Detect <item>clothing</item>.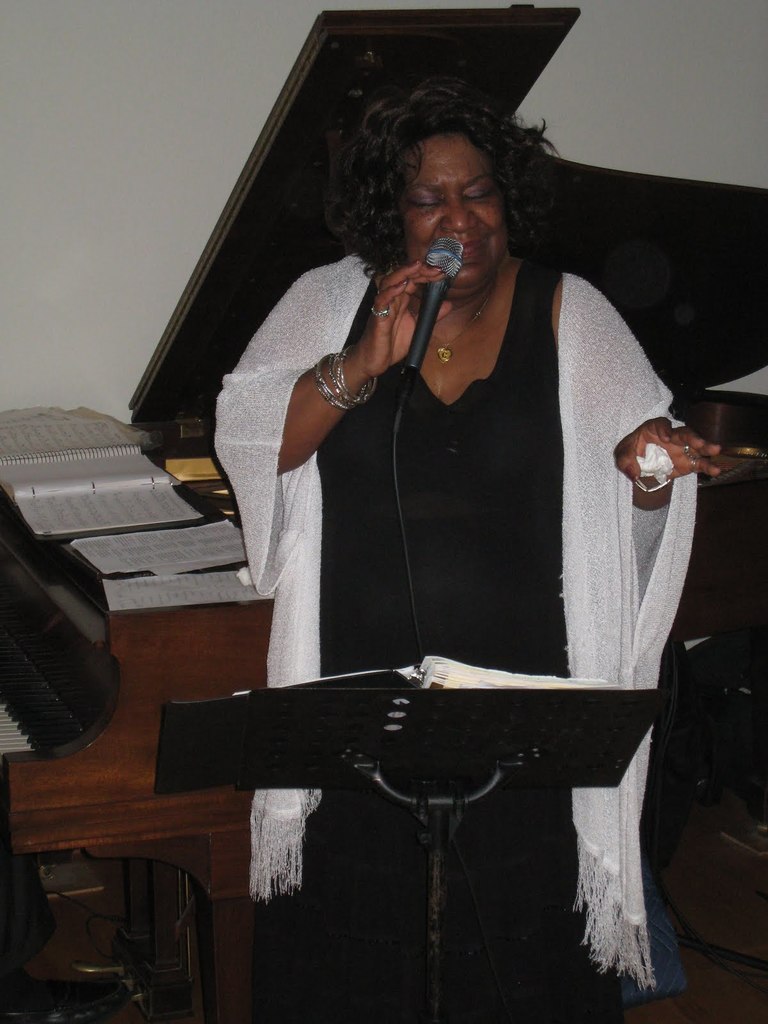
Detected at rect(187, 152, 702, 900).
